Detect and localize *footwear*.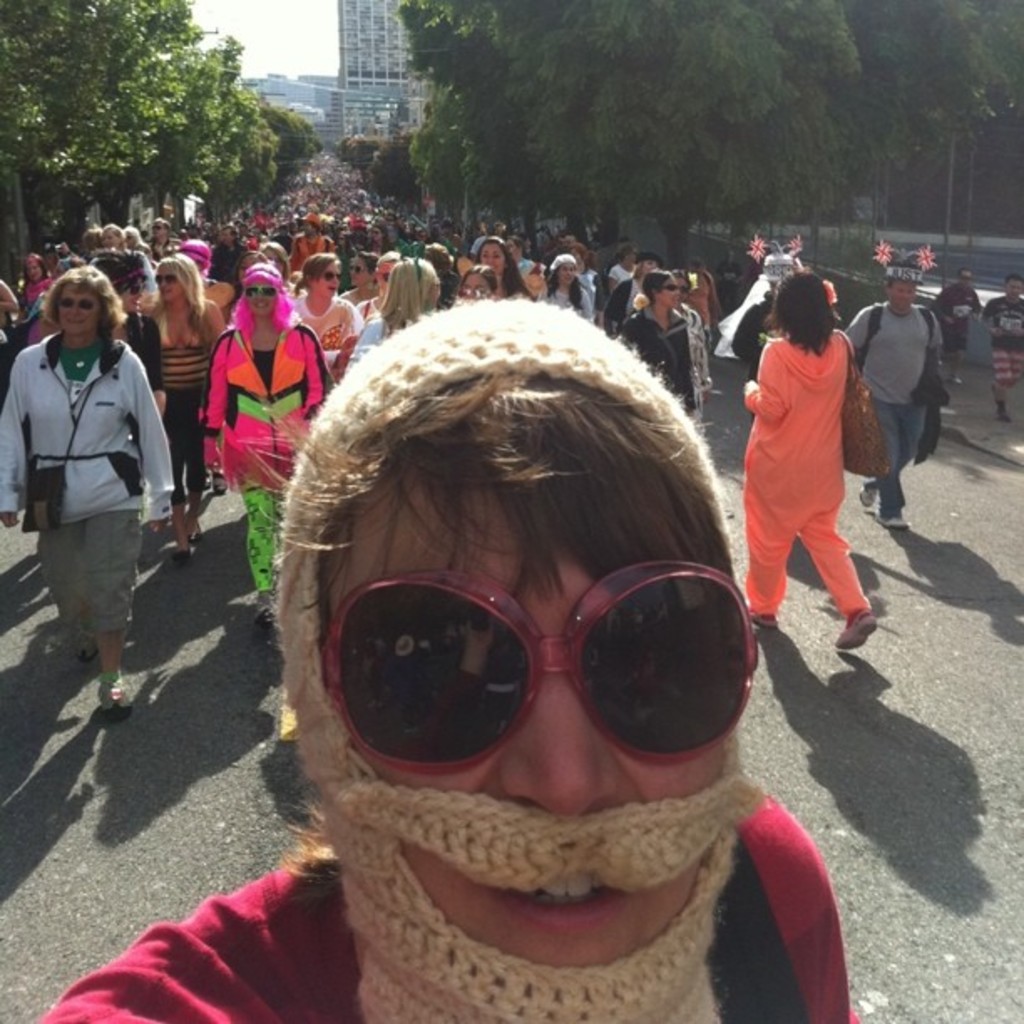
Localized at [x1=872, y1=512, x2=912, y2=529].
